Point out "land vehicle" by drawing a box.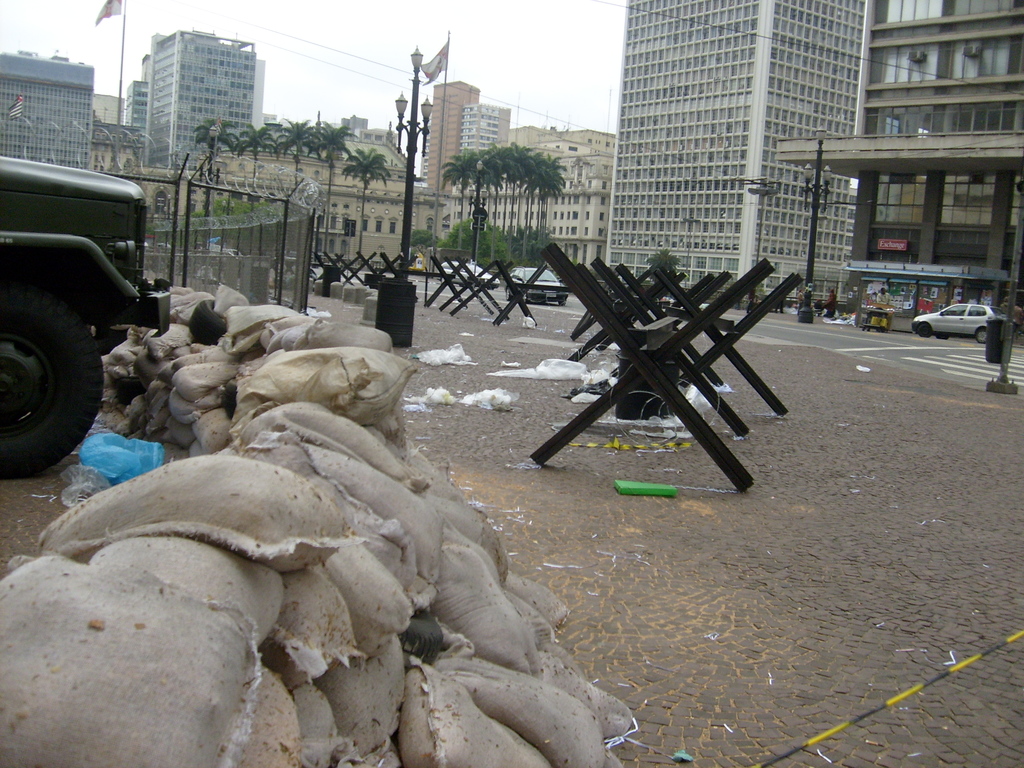
(911, 305, 1008, 346).
